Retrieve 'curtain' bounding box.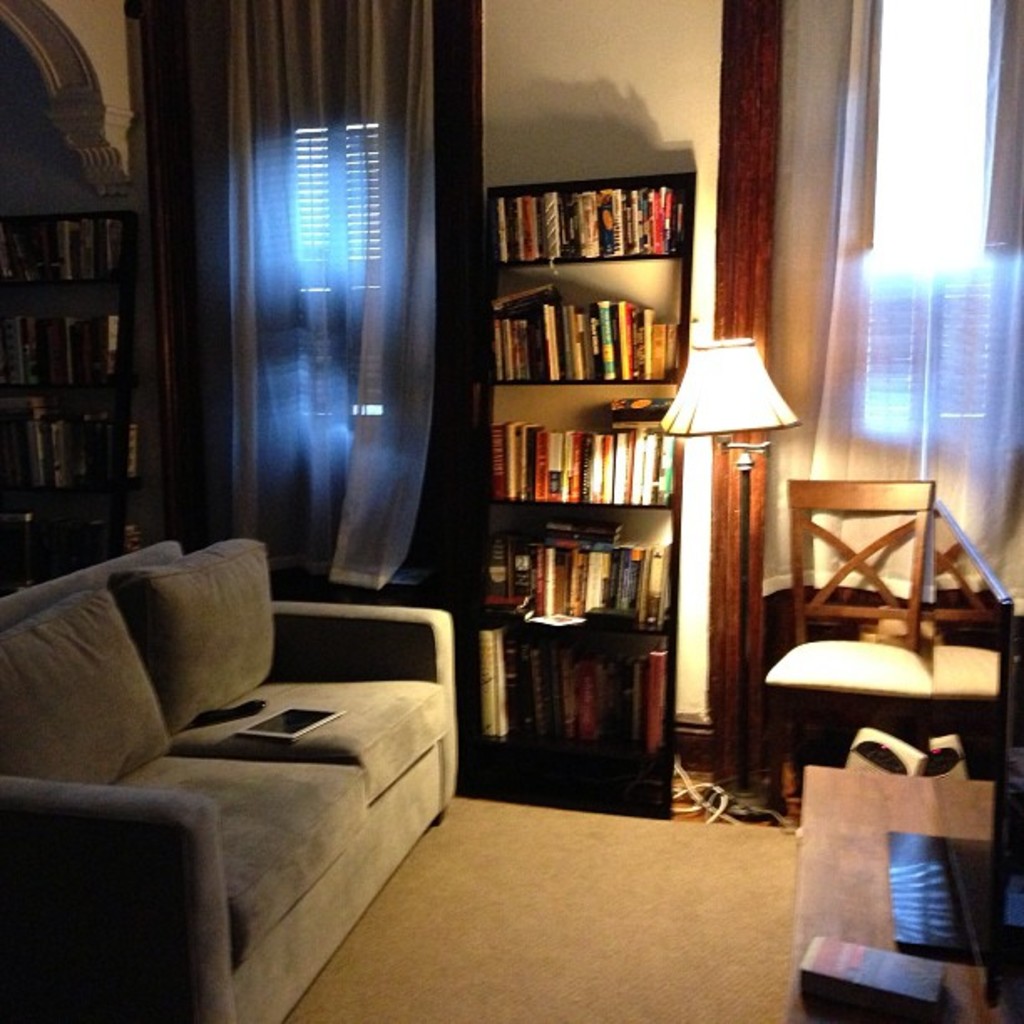
Bounding box: [x1=745, y1=0, x2=1022, y2=609].
